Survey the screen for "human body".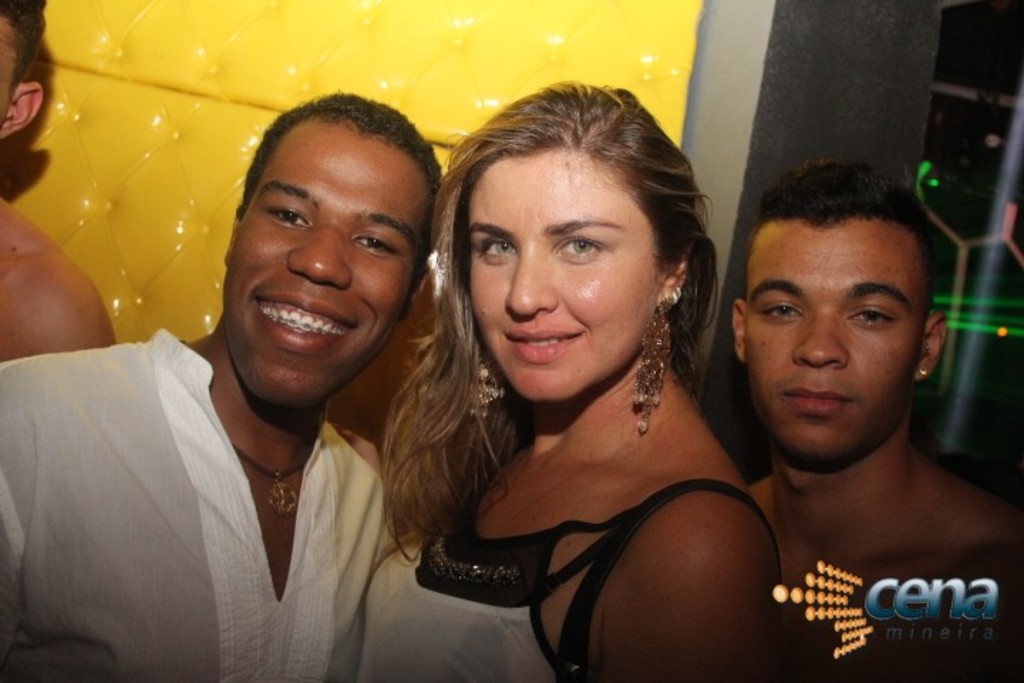
Survey found: pyautogui.locateOnScreen(727, 165, 1011, 677).
